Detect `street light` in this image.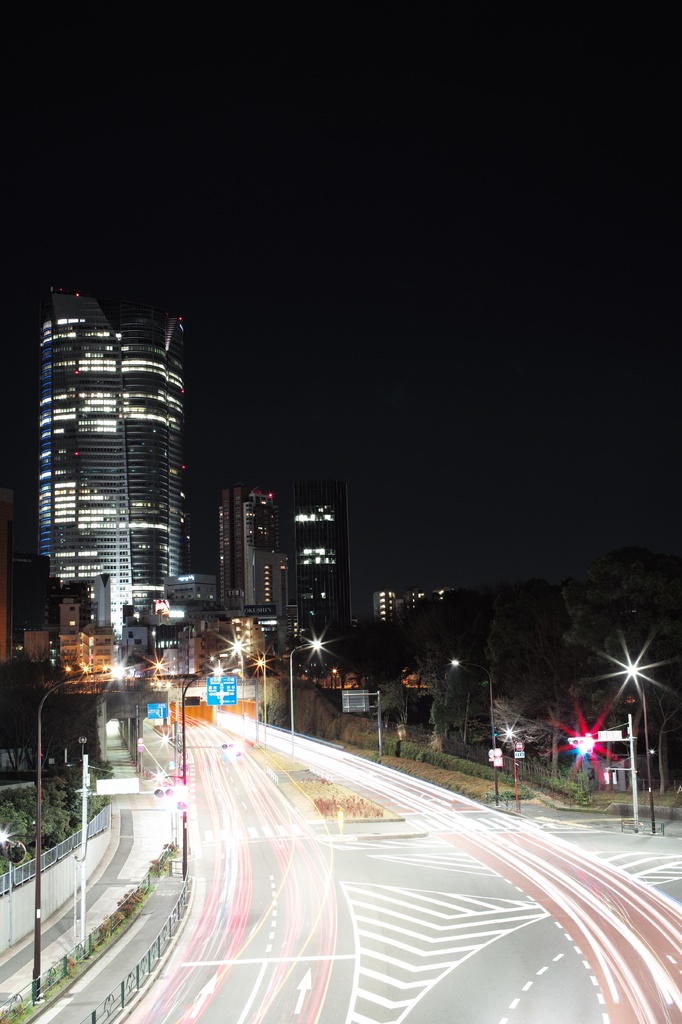
Detection: 619,657,659,832.
